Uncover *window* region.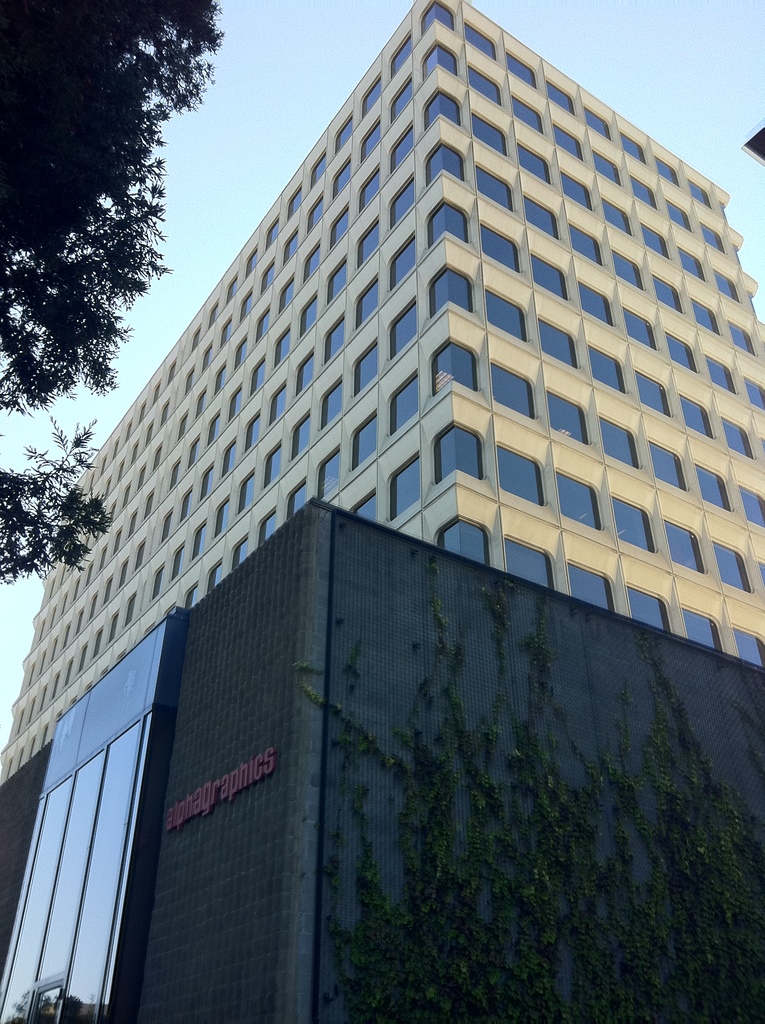
Uncovered: 256/302/270/342.
